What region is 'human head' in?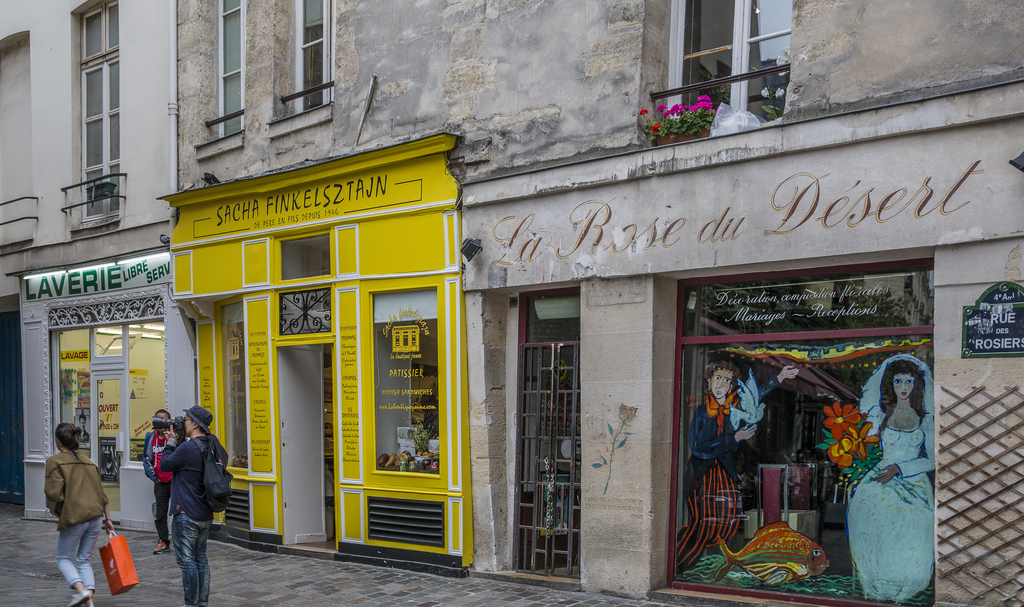
152 408 173 439.
